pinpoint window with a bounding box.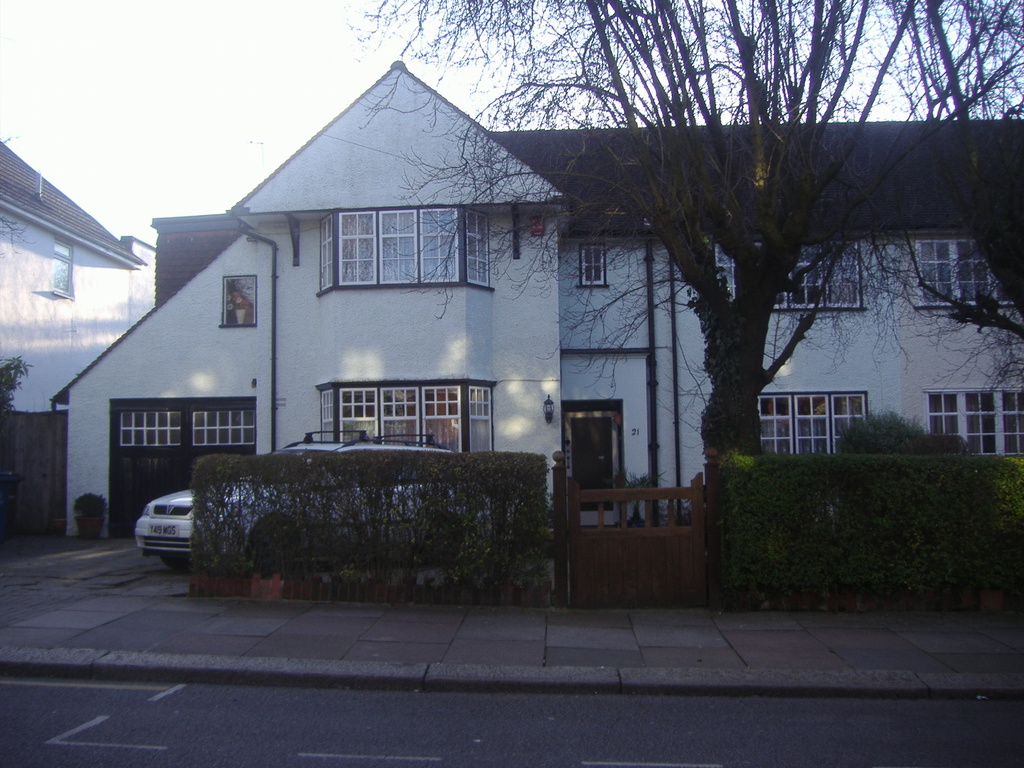
bbox(318, 210, 335, 300).
